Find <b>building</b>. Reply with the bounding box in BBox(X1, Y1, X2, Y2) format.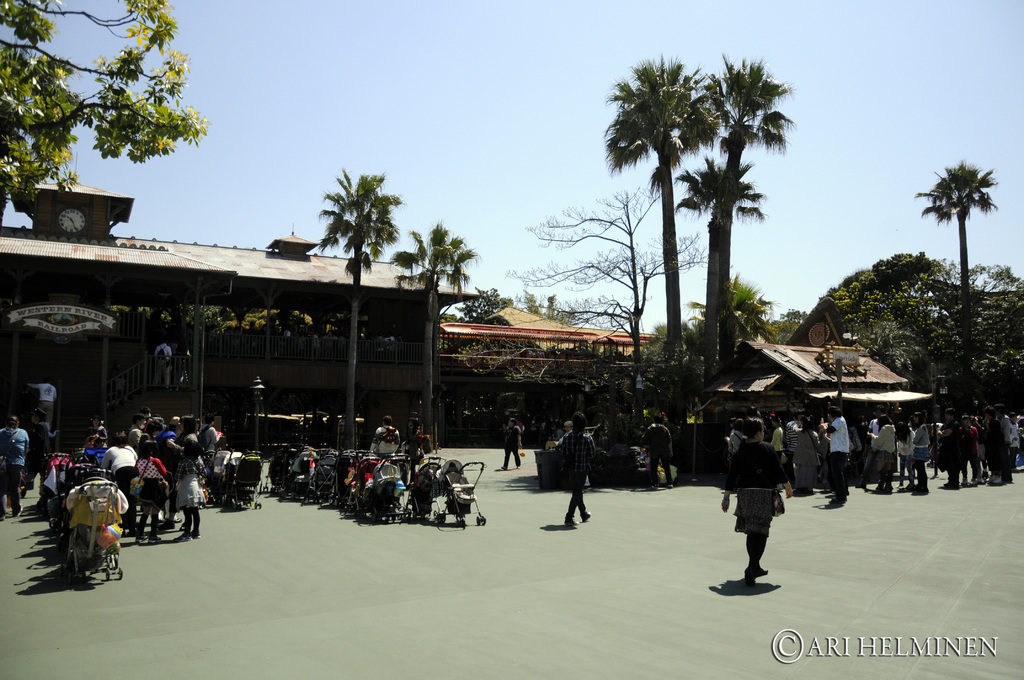
BBox(0, 171, 481, 457).
